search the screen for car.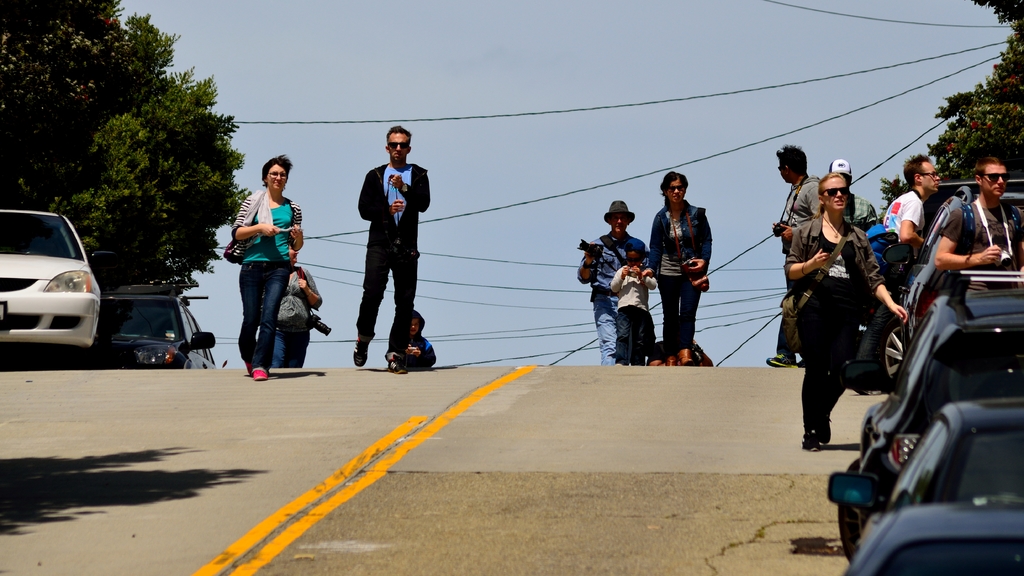
Found at pyautogui.locateOnScreen(0, 202, 101, 345).
